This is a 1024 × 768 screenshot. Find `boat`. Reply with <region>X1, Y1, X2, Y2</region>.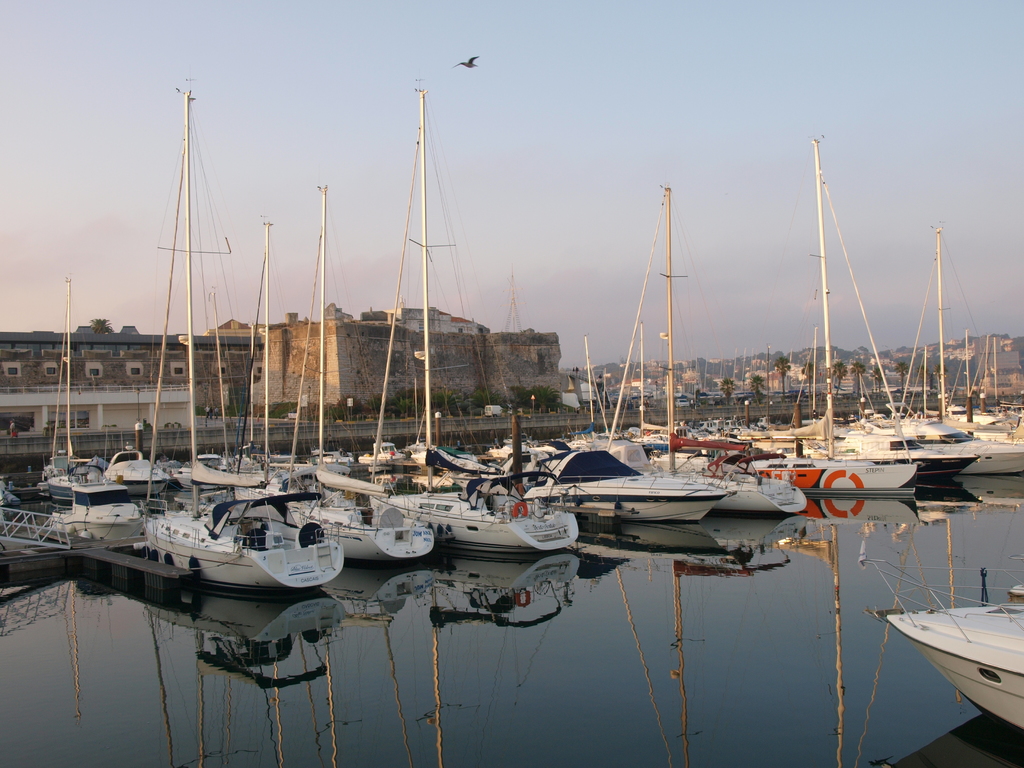
<region>865, 560, 1023, 729</region>.
